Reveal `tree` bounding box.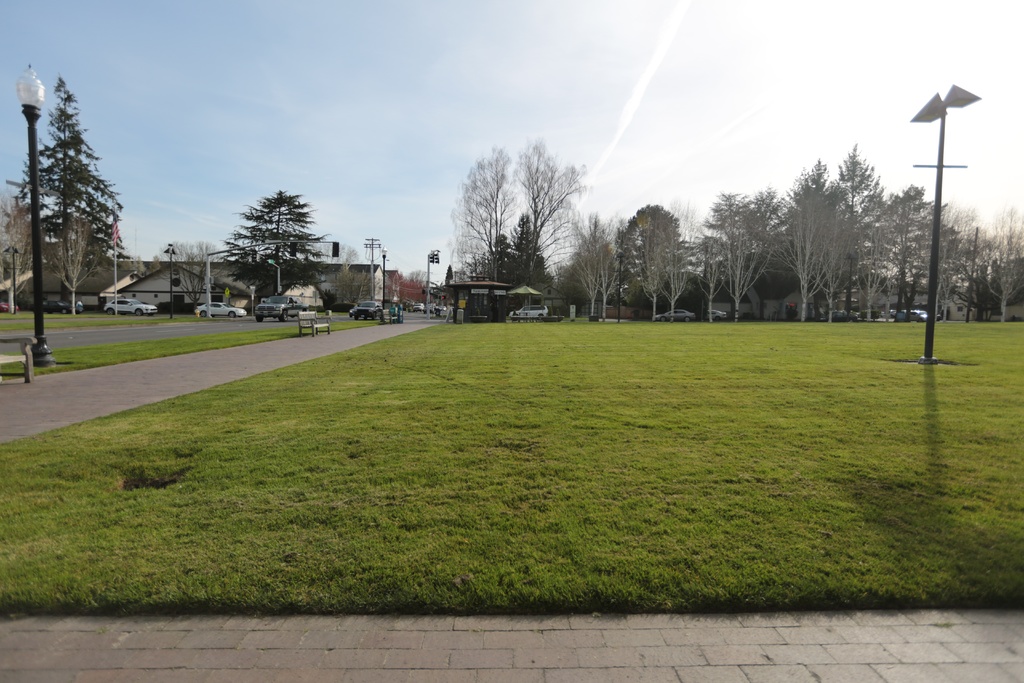
Revealed: crop(987, 209, 1023, 313).
